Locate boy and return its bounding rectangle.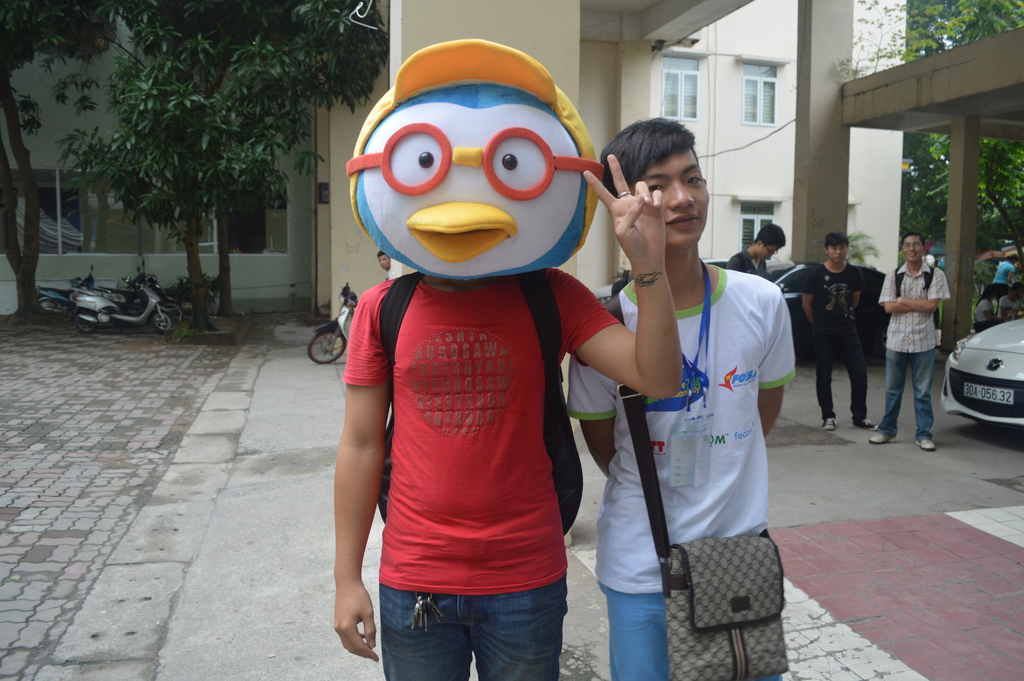
bbox(716, 208, 797, 303).
